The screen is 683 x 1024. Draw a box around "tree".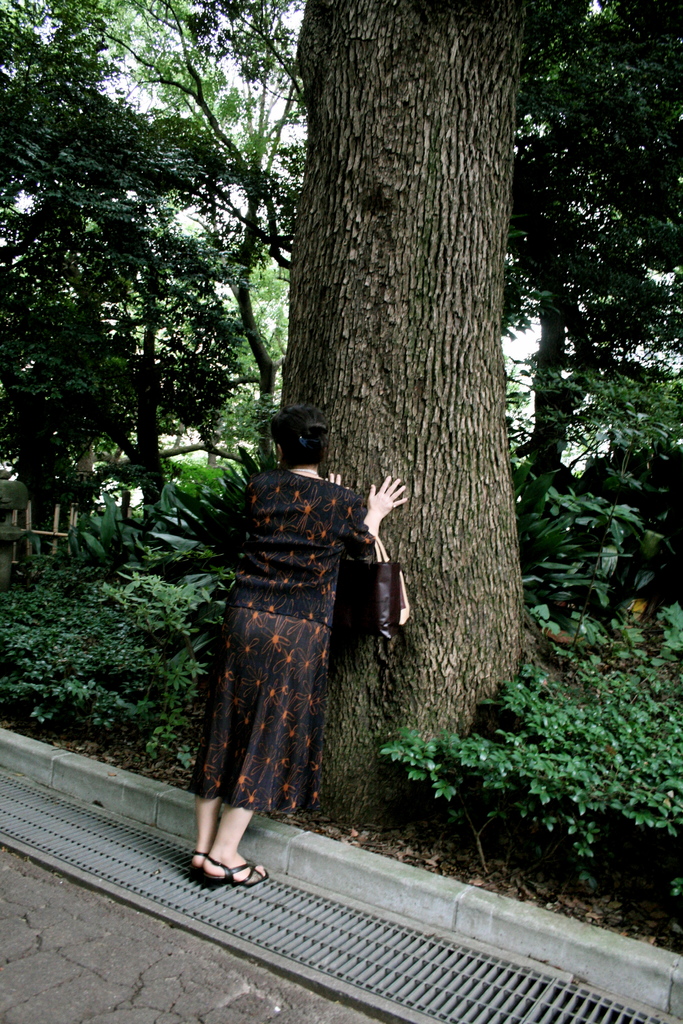
l=277, t=1, r=528, b=829.
